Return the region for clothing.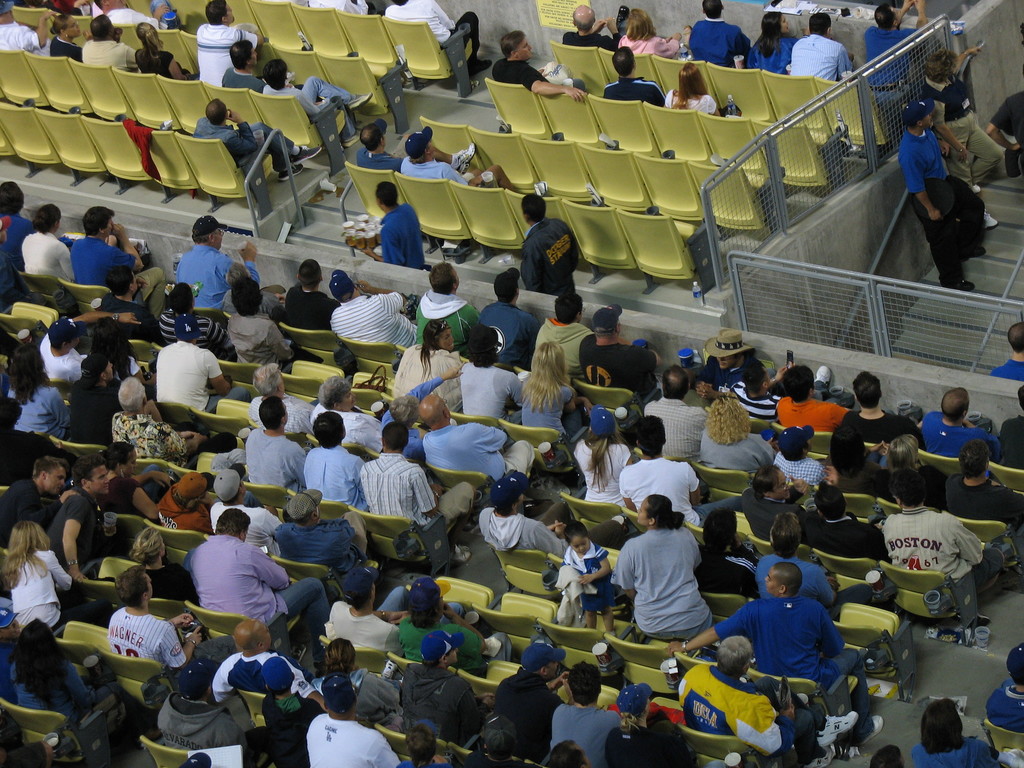
[left=992, top=94, right=1023, bottom=176].
